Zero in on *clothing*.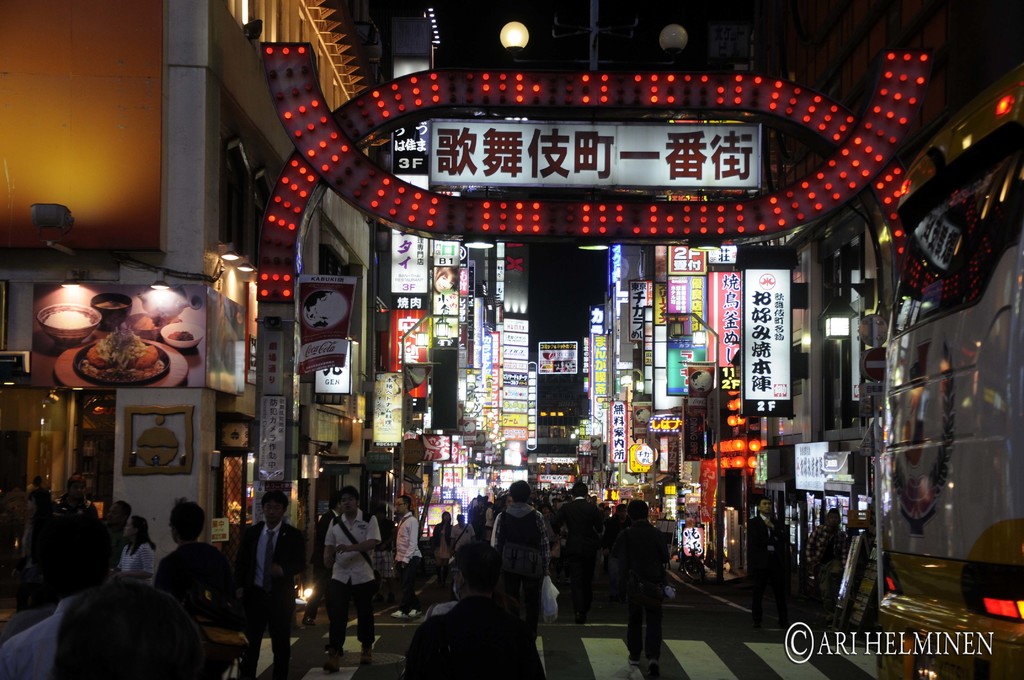
Zeroed in: 365, 516, 391, 587.
